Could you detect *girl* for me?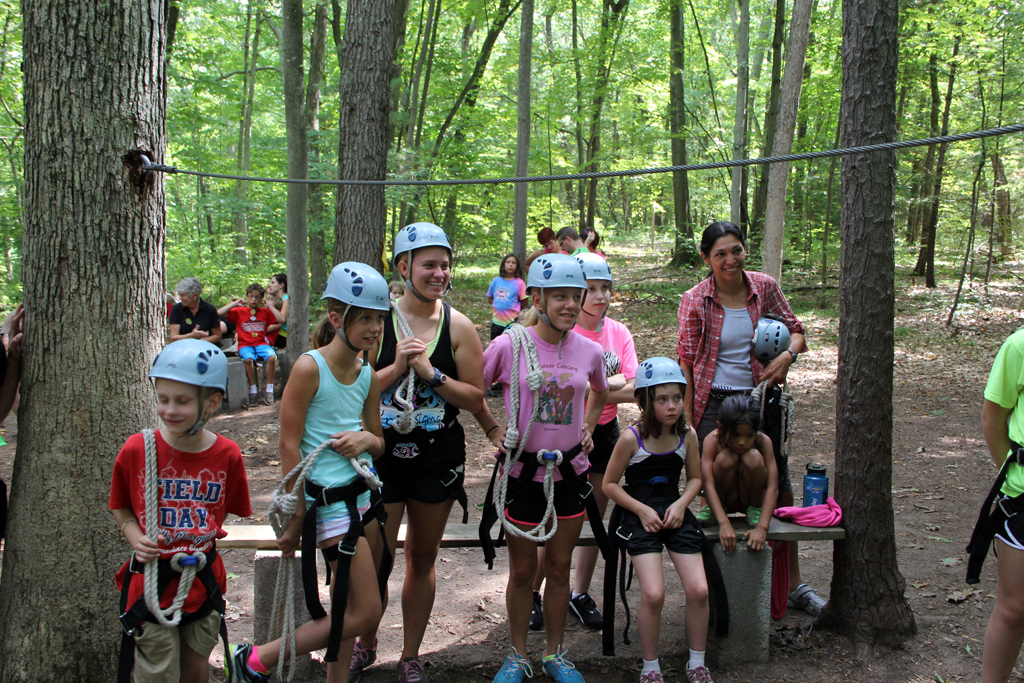
Detection result: rect(227, 263, 395, 682).
